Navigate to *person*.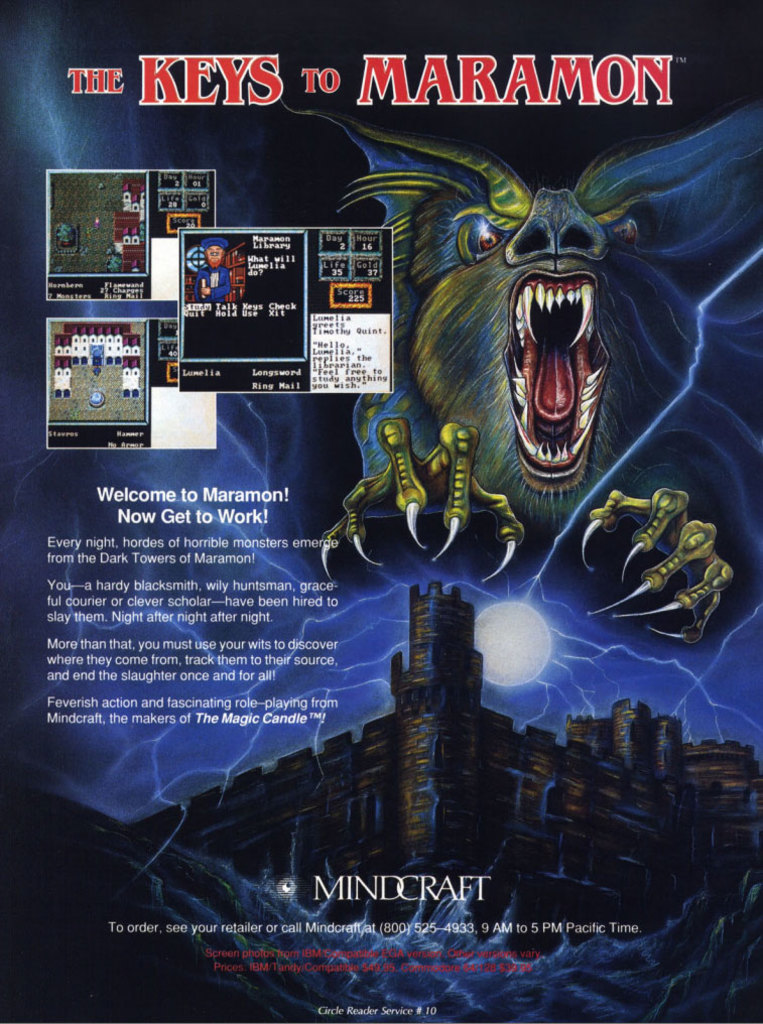
Navigation target: <region>196, 241, 238, 302</region>.
